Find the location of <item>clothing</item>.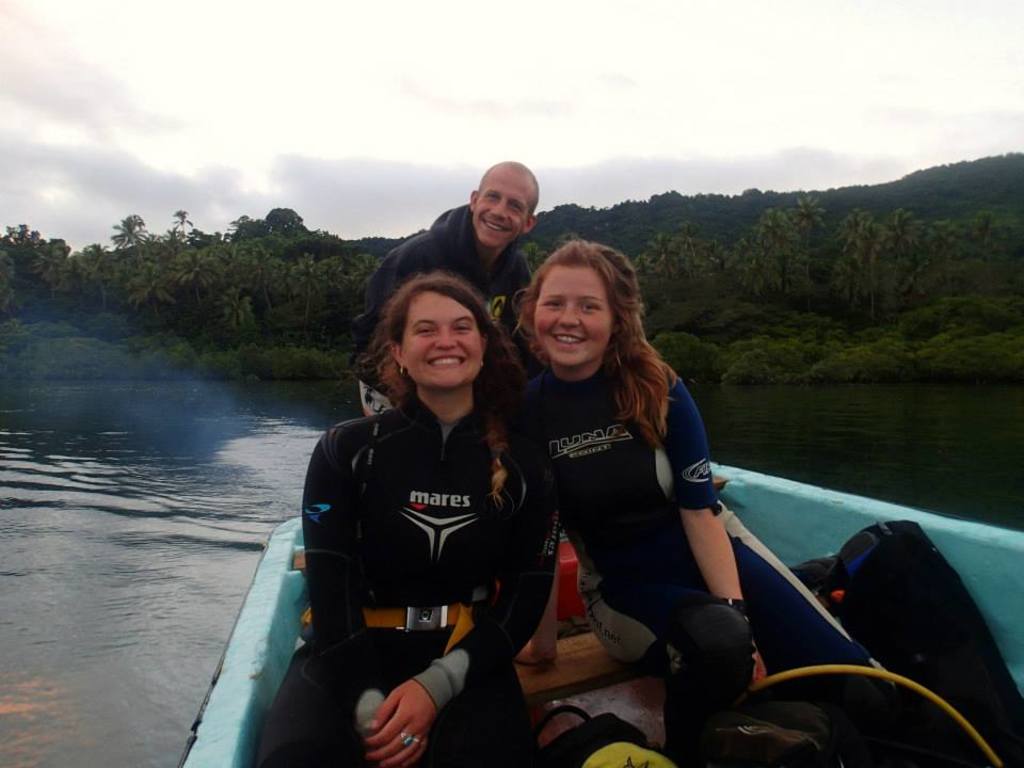
Location: 305:361:532:707.
